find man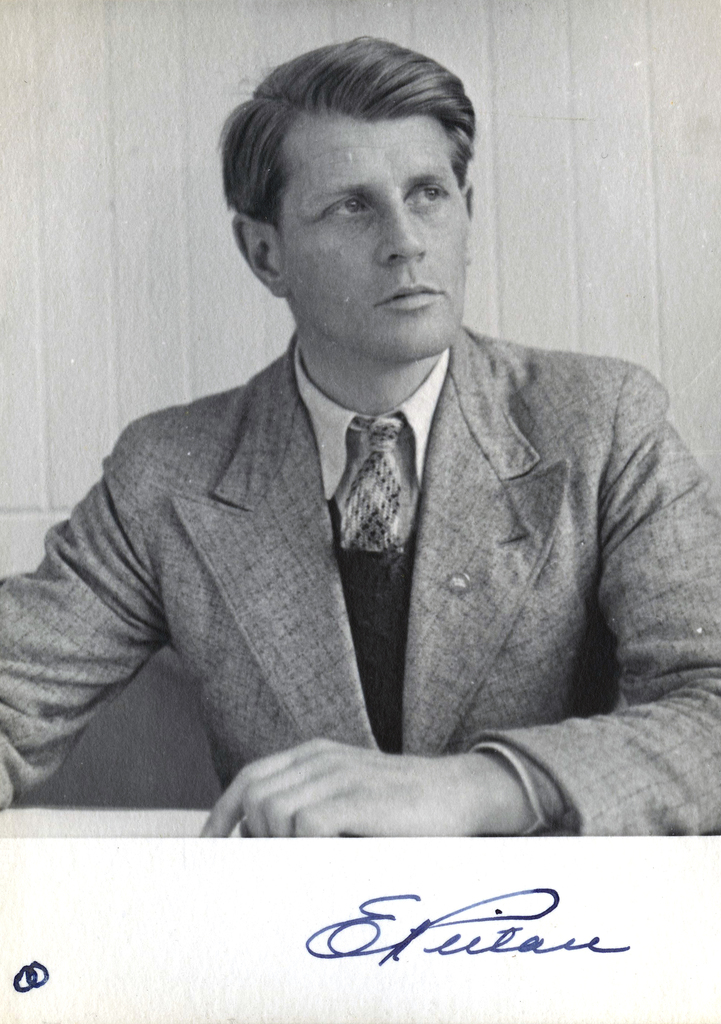
rect(34, 69, 714, 877)
